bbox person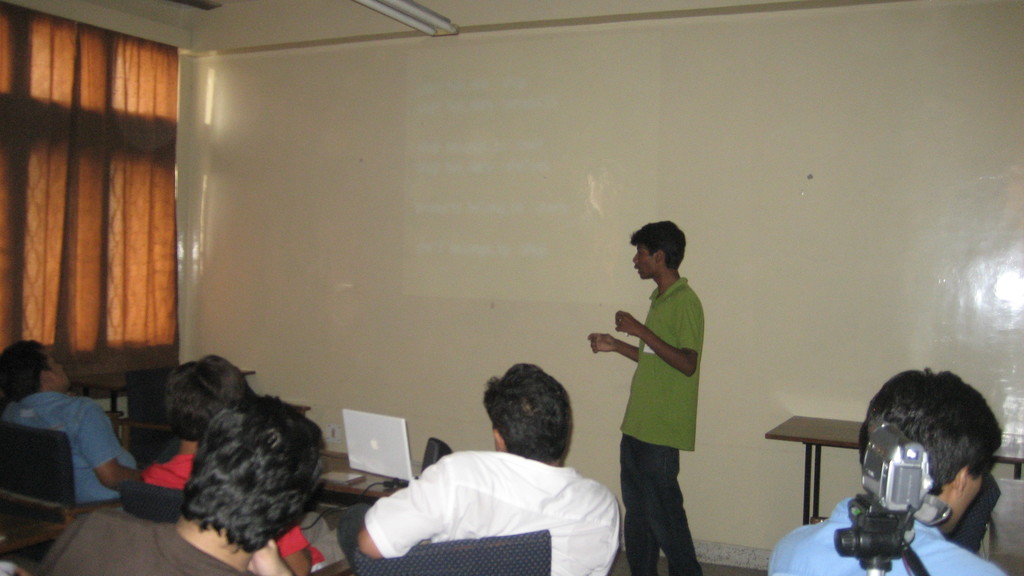
33,394,321,575
